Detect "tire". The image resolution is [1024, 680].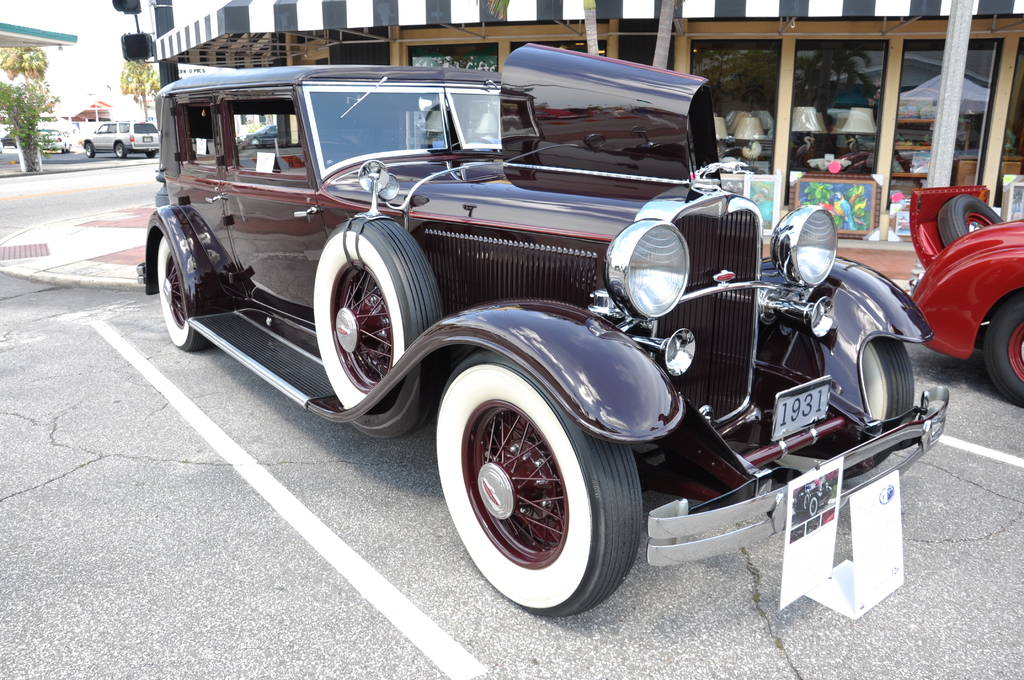
locate(84, 142, 94, 157).
